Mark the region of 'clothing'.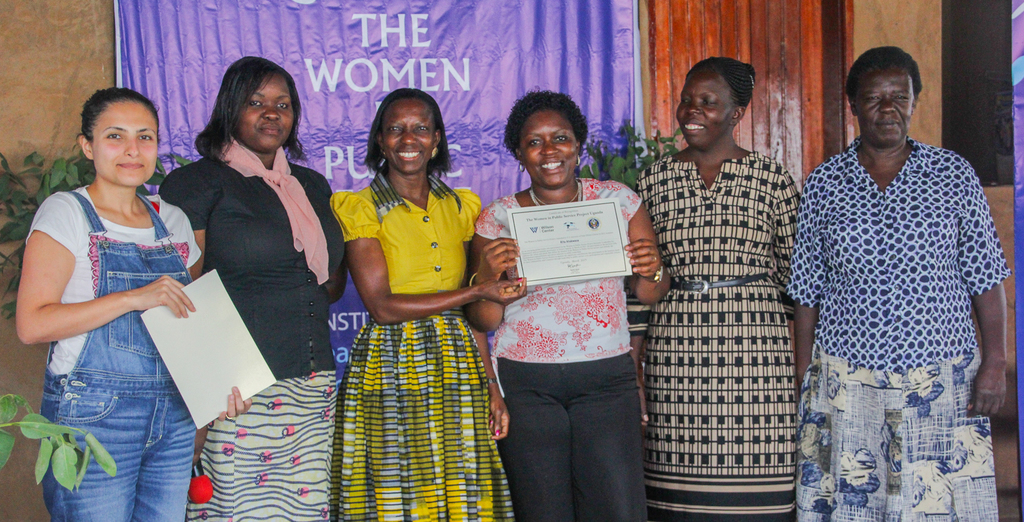
Region: box(471, 170, 646, 521).
